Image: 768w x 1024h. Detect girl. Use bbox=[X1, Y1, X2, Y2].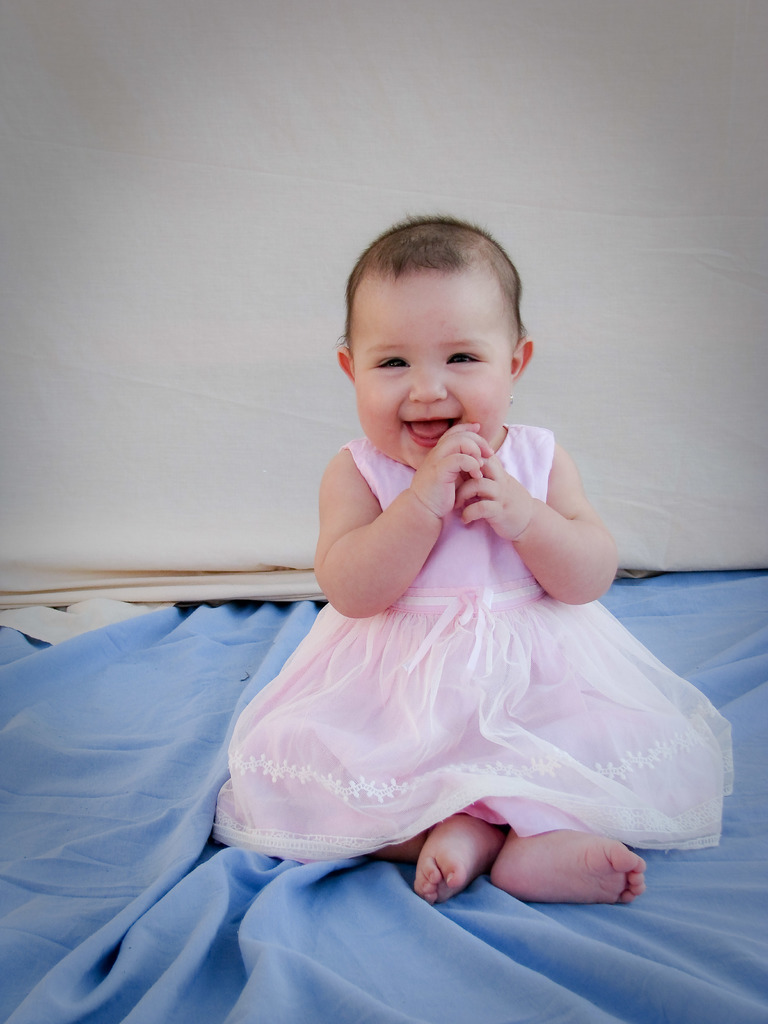
bbox=[230, 214, 726, 899].
